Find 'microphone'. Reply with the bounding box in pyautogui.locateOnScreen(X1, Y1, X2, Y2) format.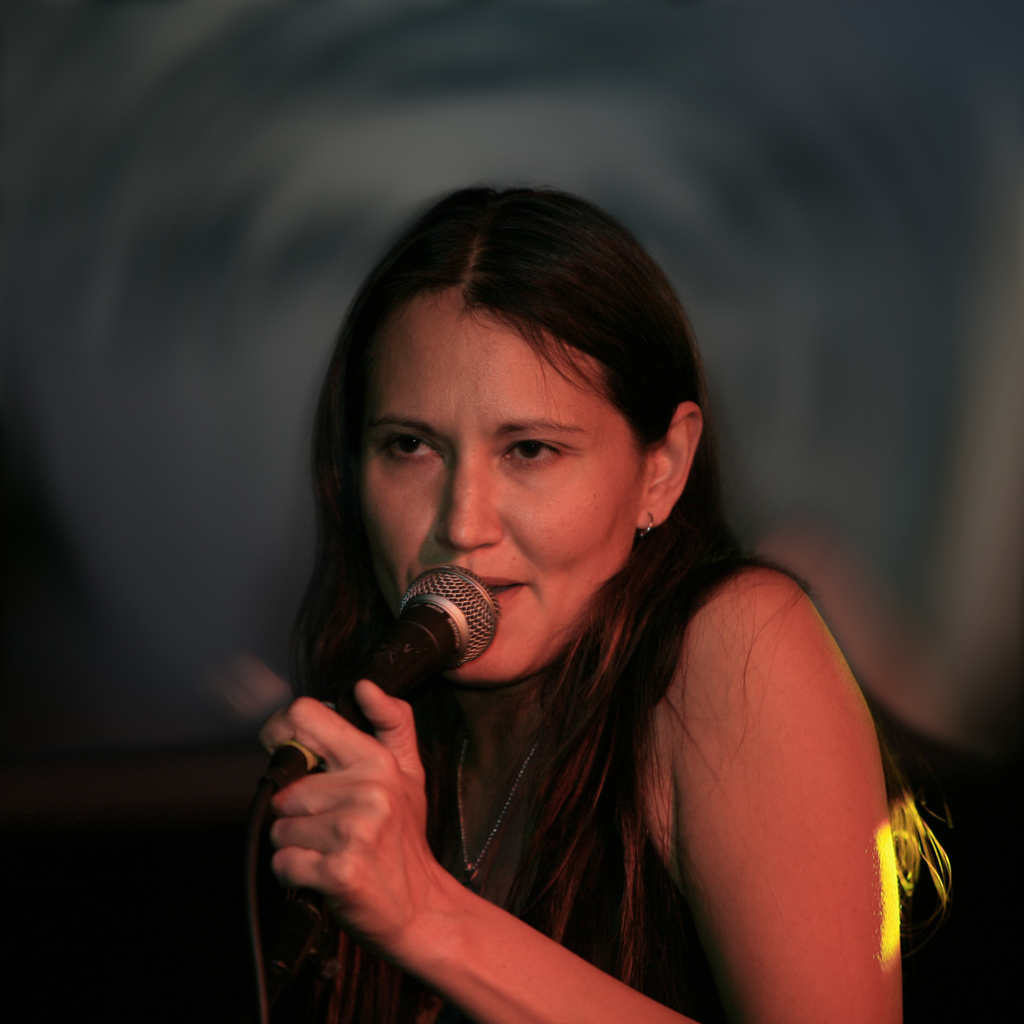
pyautogui.locateOnScreen(253, 567, 501, 804).
